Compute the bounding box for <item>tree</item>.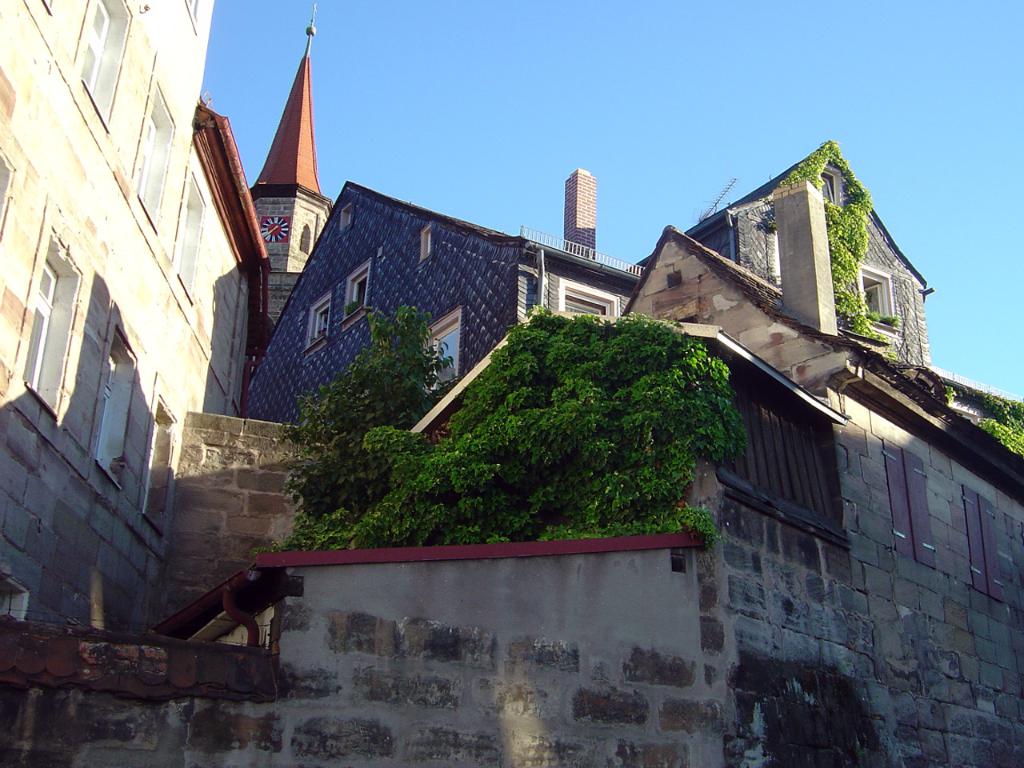
l=266, t=274, r=497, b=570.
